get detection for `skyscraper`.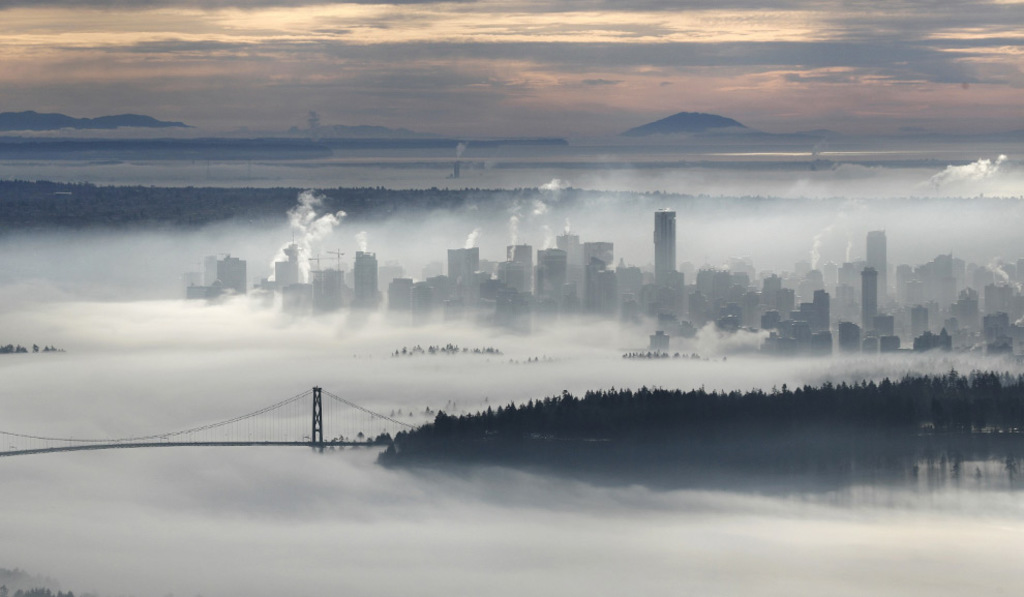
Detection: (355, 251, 374, 306).
